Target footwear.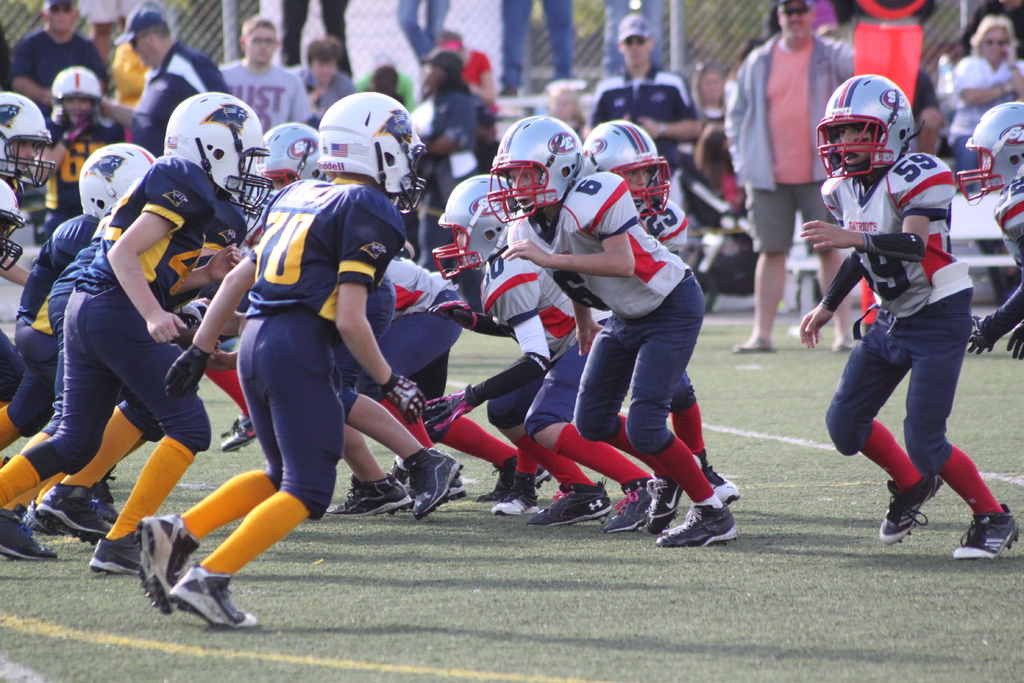
Target region: (0, 456, 9, 467).
